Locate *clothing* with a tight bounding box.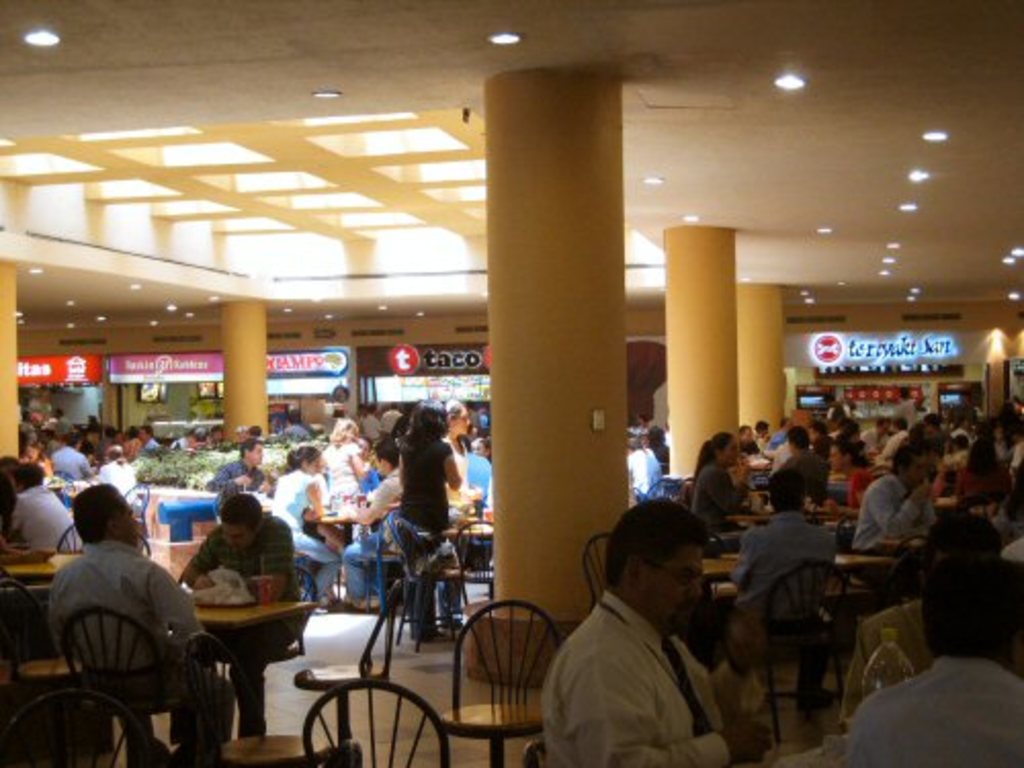
bbox(836, 418, 872, 442).
